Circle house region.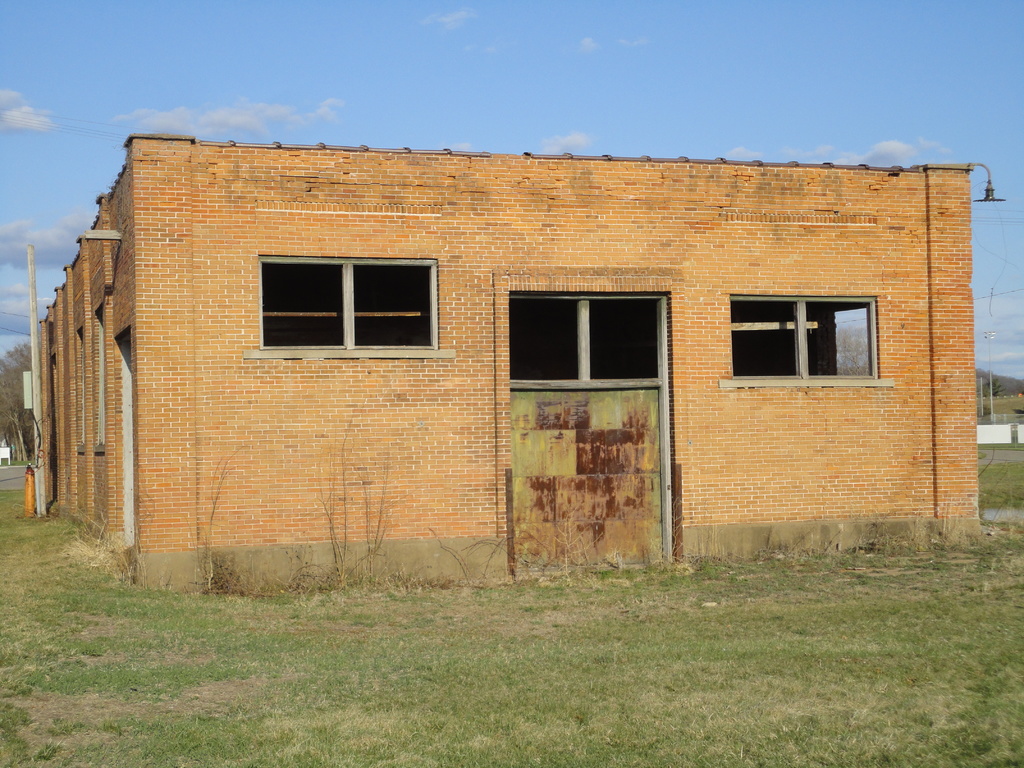
Region: 63 153 784 587.
